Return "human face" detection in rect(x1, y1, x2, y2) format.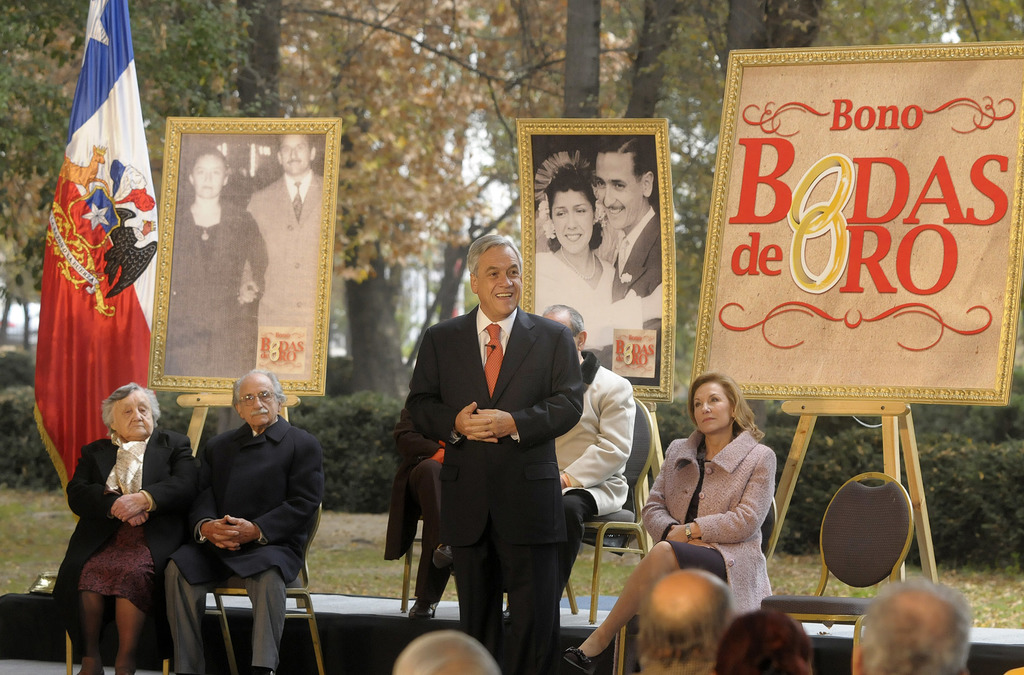
rect(551, 188, 590, 250).
